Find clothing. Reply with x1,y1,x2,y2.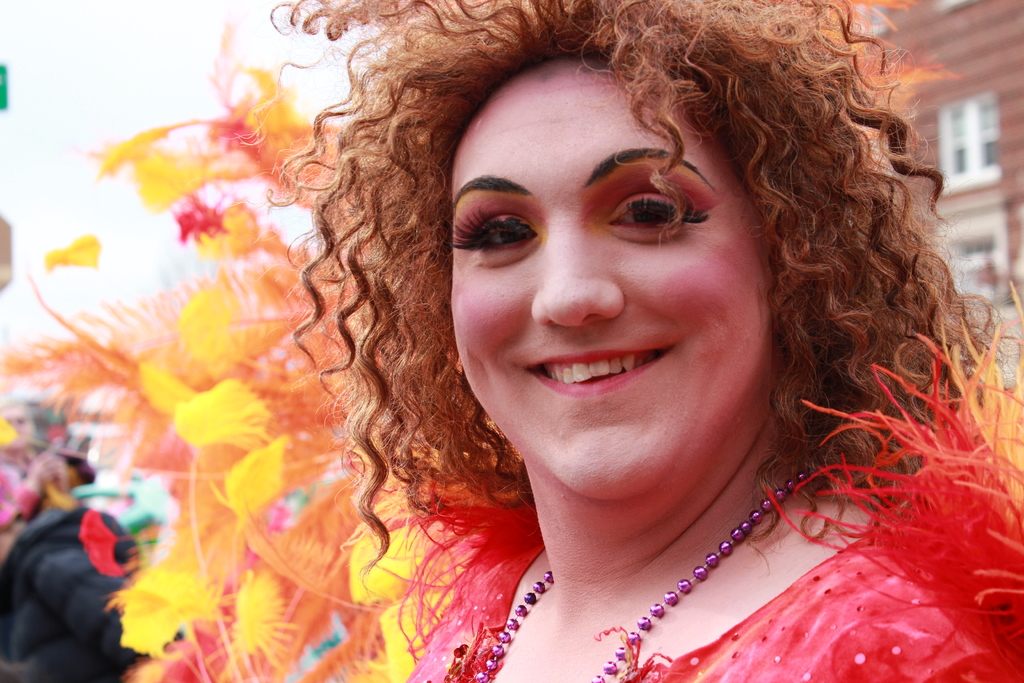
340,281,1023,682.
